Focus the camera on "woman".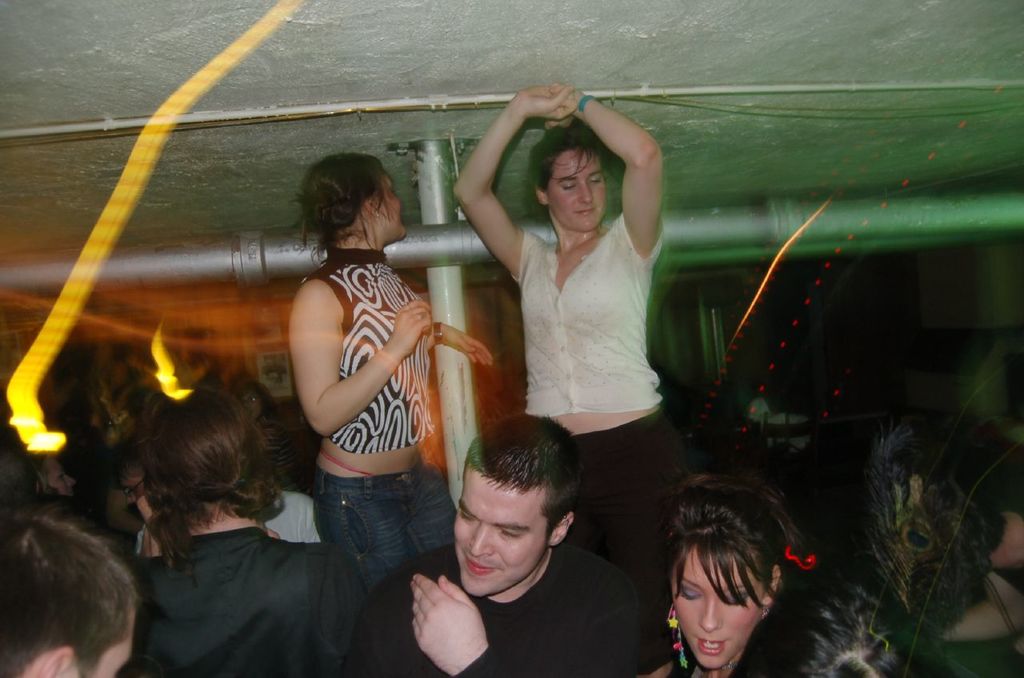
Focus region: <bbox>281, 134, 488, 644</bbox>.
